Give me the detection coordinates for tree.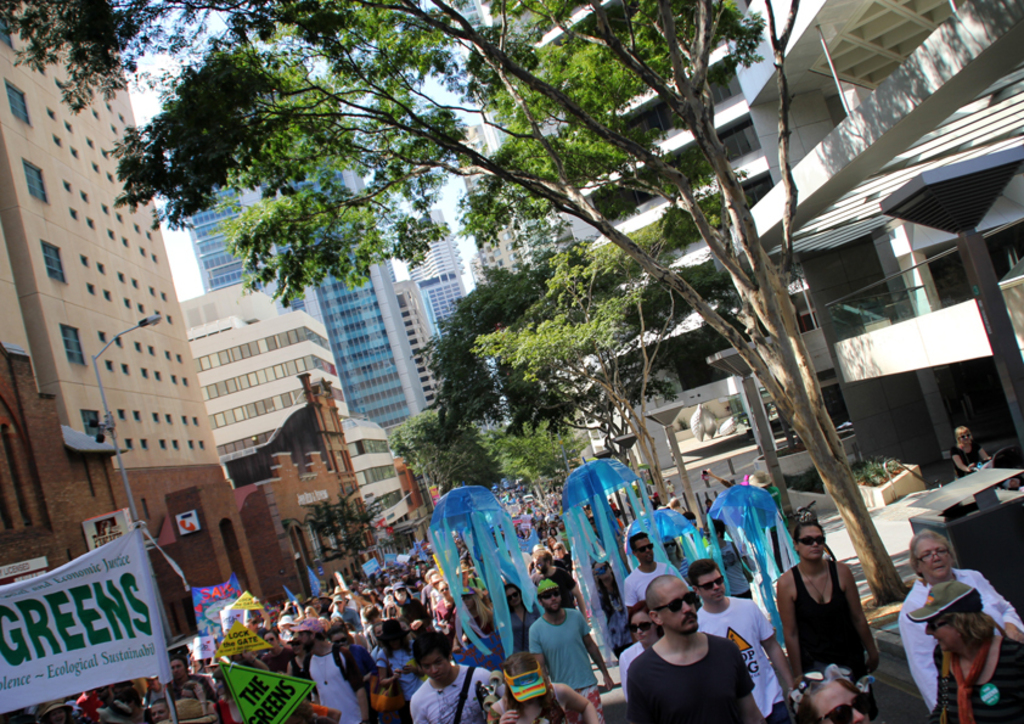
<box>480,414,585,526</box>.
